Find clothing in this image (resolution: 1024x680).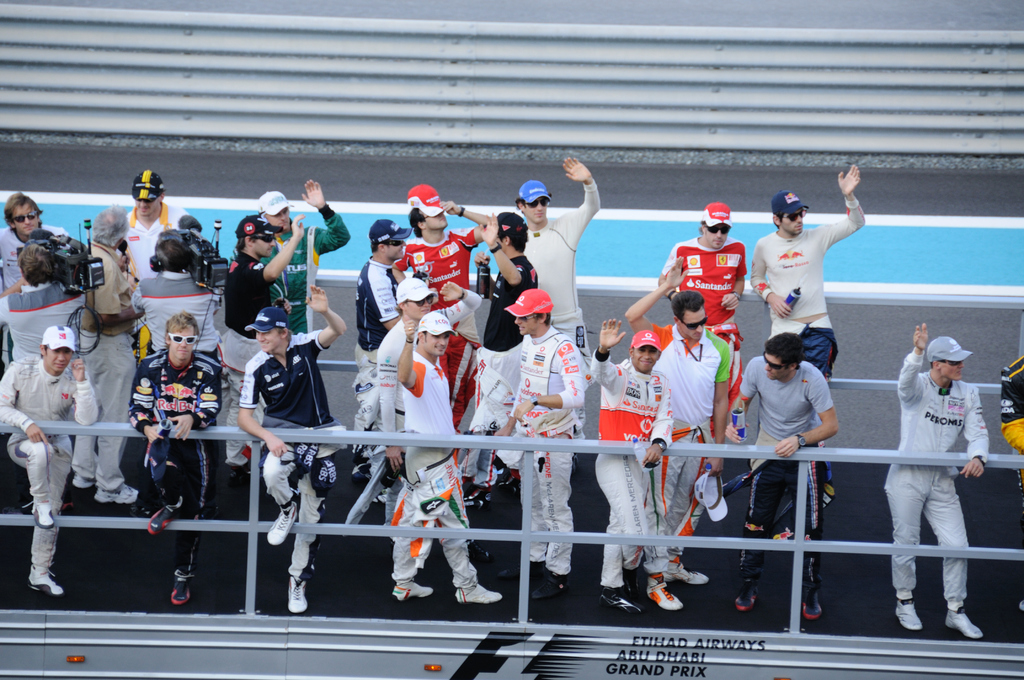
rect(76, 240, 130, 498).
